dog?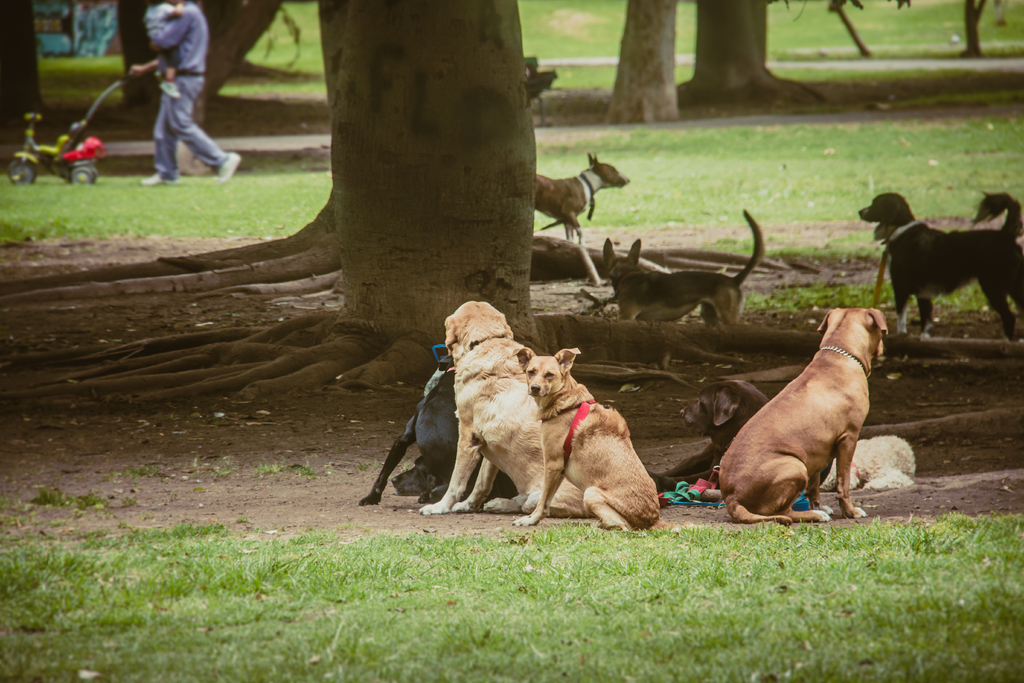
rect(536, 150, 627, 245)
